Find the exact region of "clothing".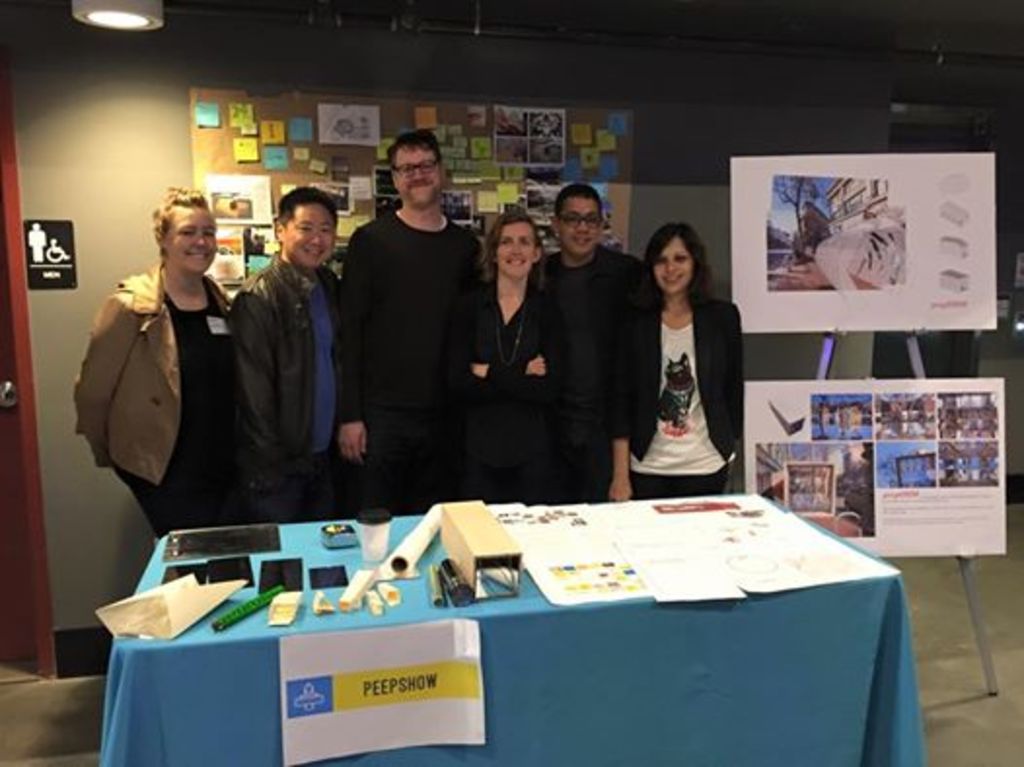
Exact region: box=[78, 265, 226, 530].
